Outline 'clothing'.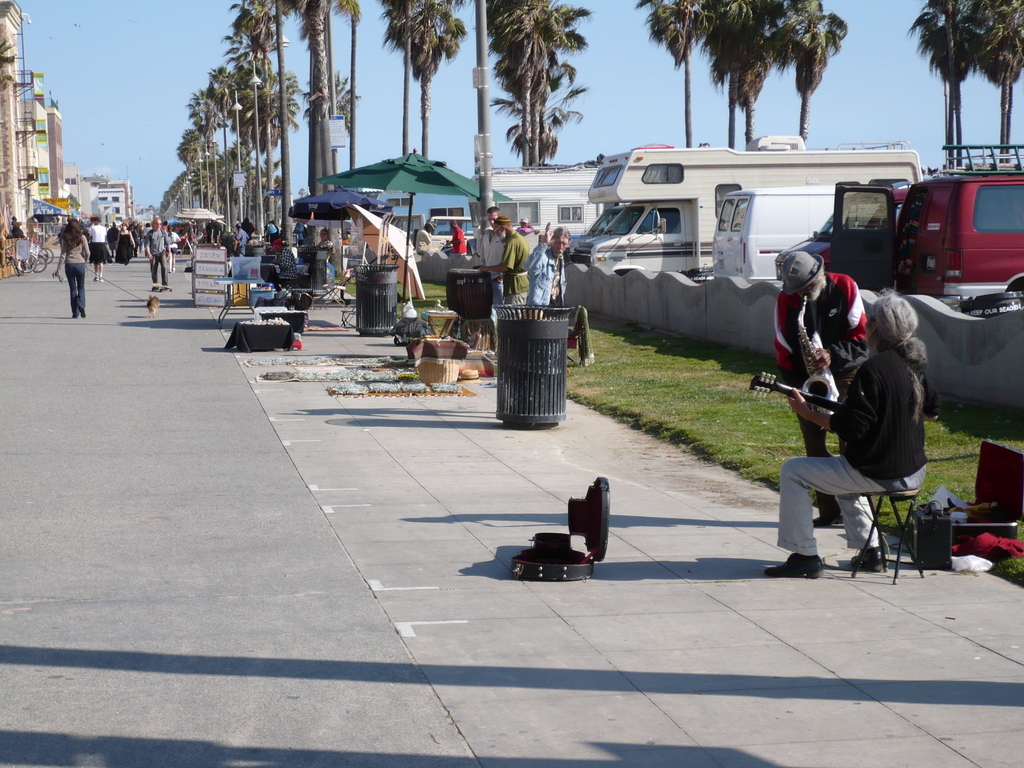
Outline: {"left": 82, "top": 219, "right": 108, "bottom": 266}.
